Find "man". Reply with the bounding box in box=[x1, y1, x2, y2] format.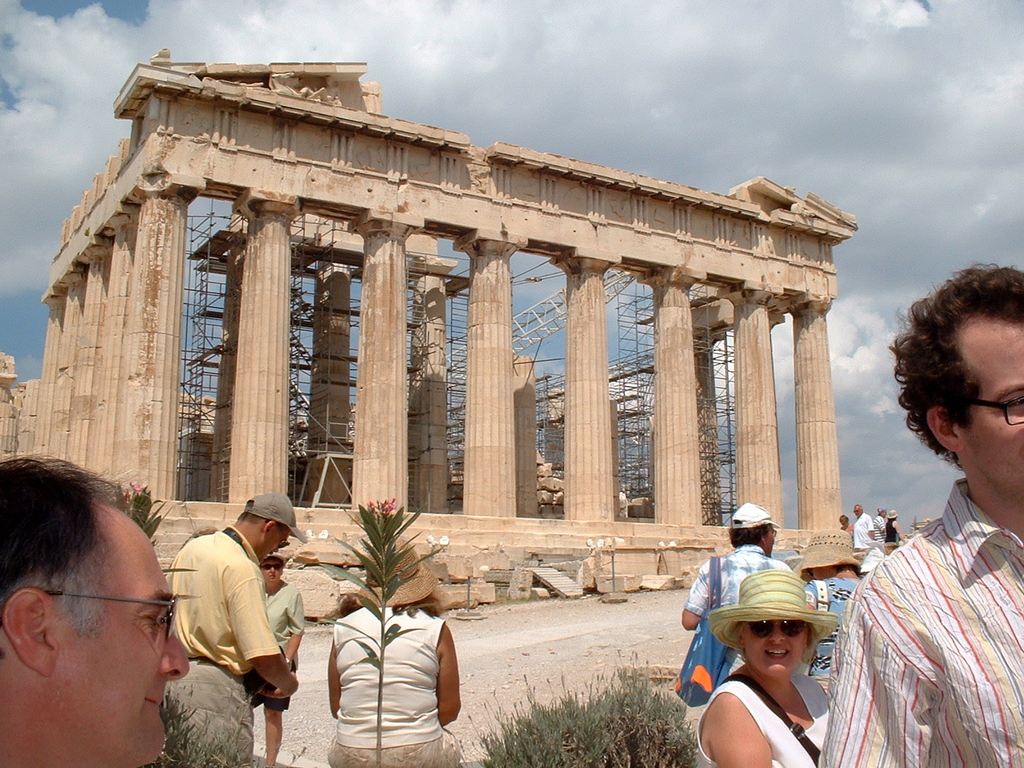
box=[807, 259, 1023, 767].
